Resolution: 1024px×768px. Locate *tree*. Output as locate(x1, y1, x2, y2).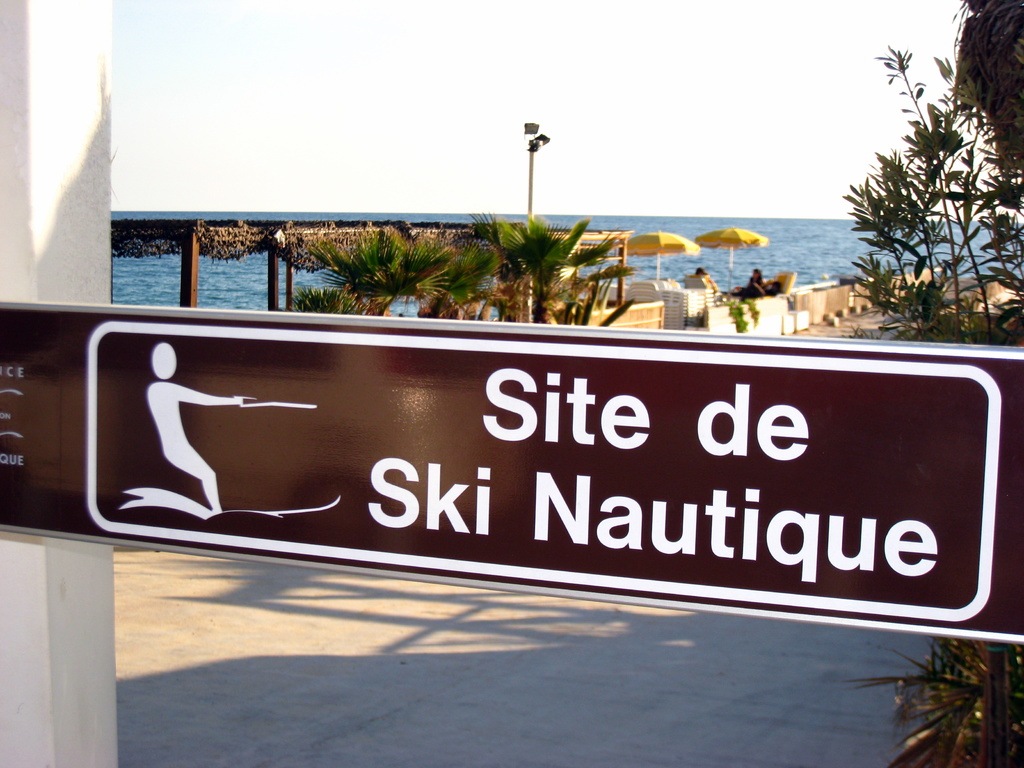
locate(839, 43, 1023, 346).
